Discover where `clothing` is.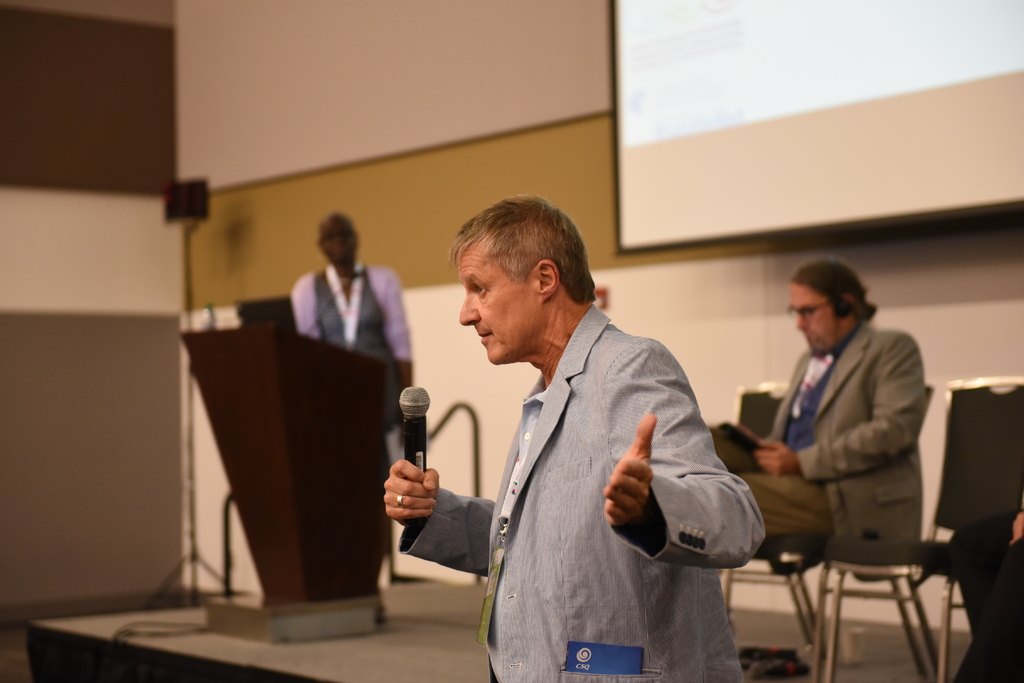
Discovered at (423,271,758,671).
